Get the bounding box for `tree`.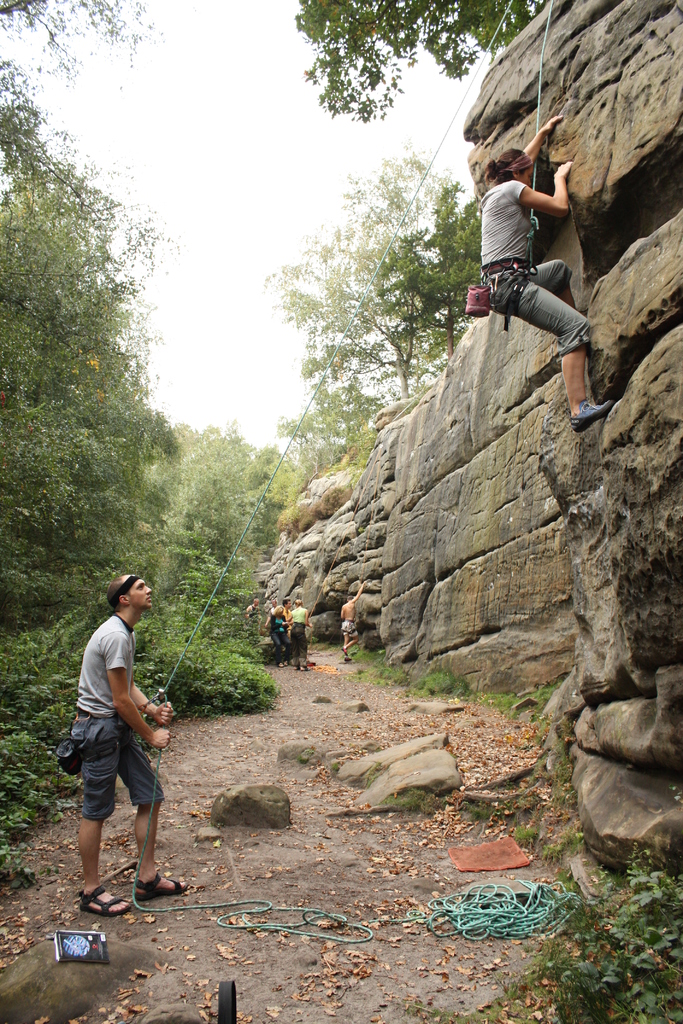
left=274, top=406, right=322, bottom=476.
